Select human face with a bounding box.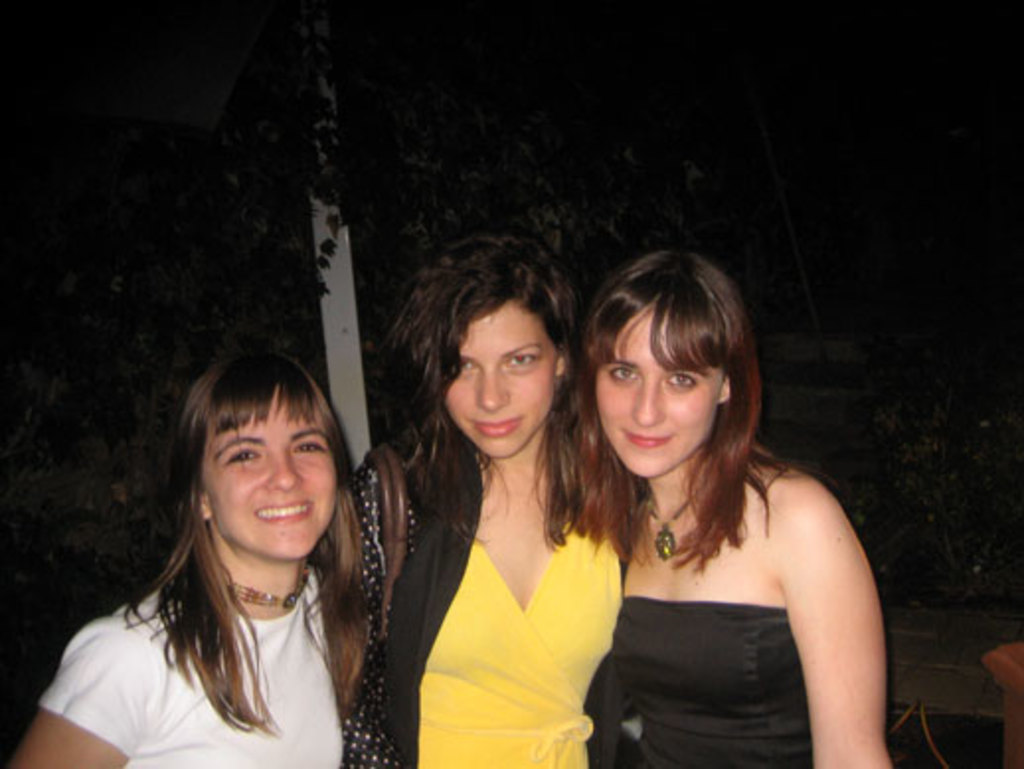
box(433, 297, 571, 459).
